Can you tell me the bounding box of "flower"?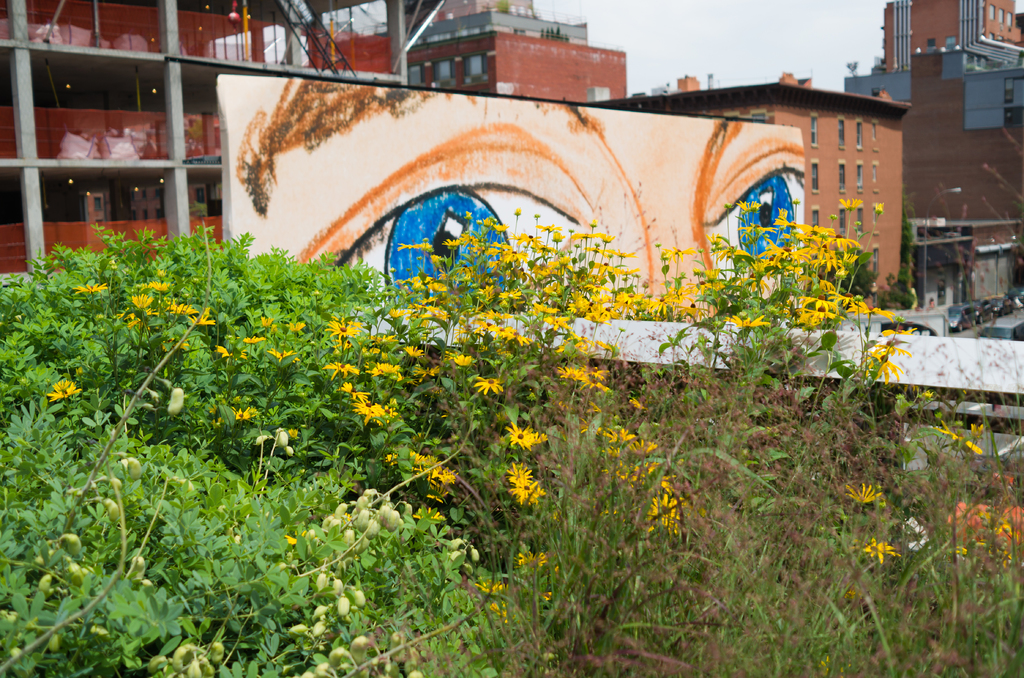
left=282, top=531, right=301, bottom=549.
